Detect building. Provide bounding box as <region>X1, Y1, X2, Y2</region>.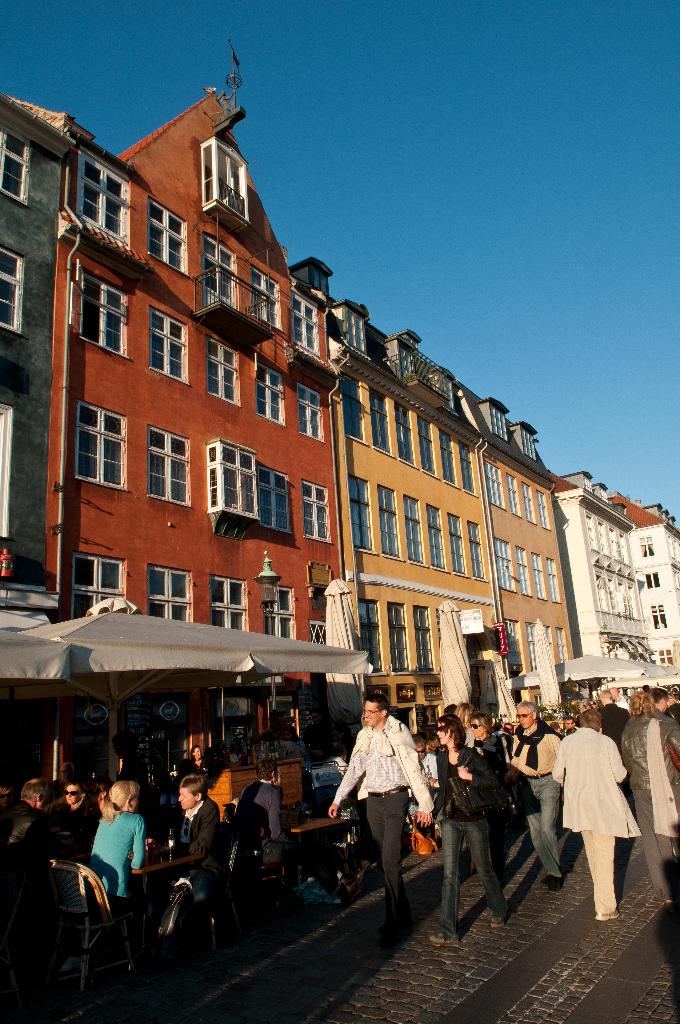
<region>0, 35, 679, 798</region>.
